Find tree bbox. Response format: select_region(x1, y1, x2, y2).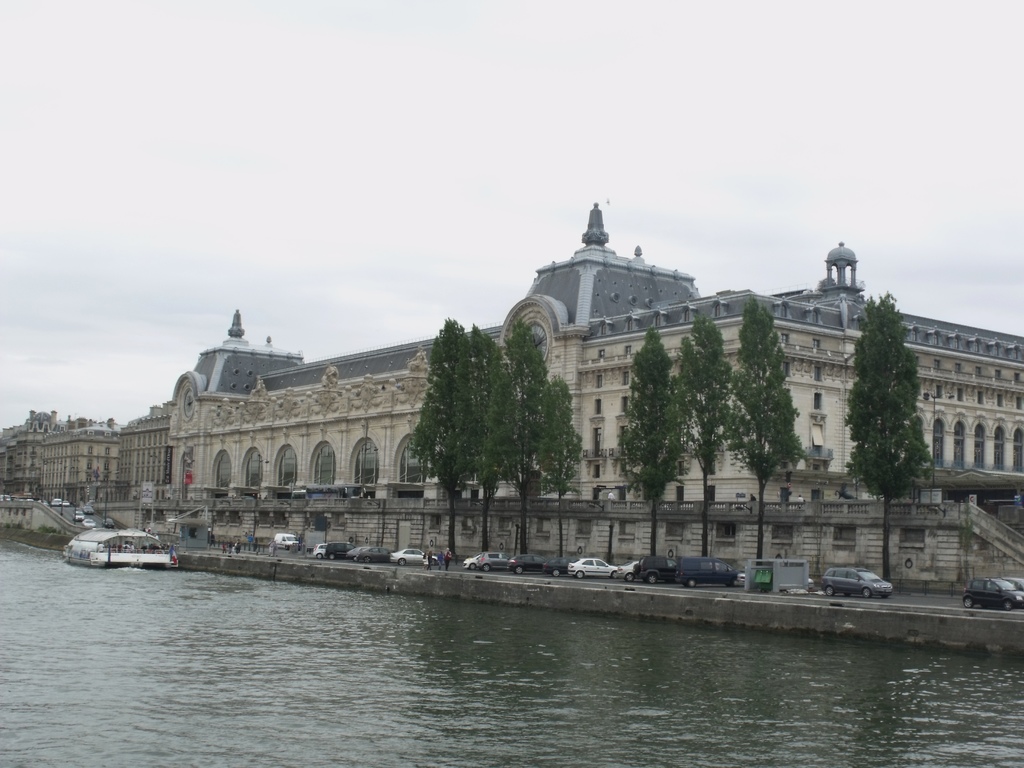
select_region(612, 323, 684, 554).
